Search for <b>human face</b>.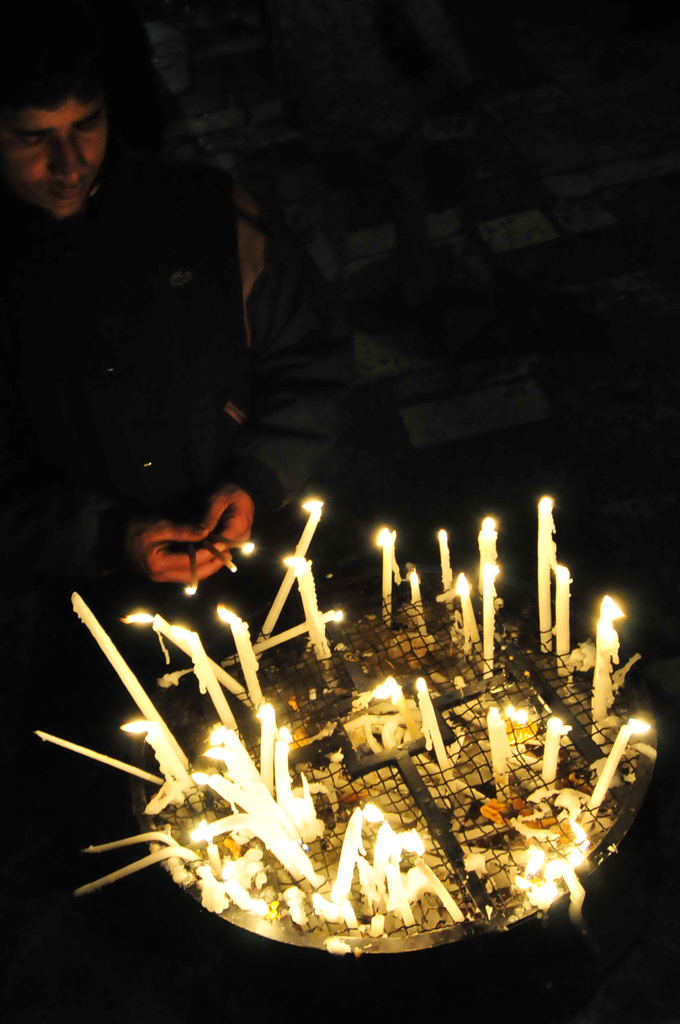
Found at 15 91 113 228.
